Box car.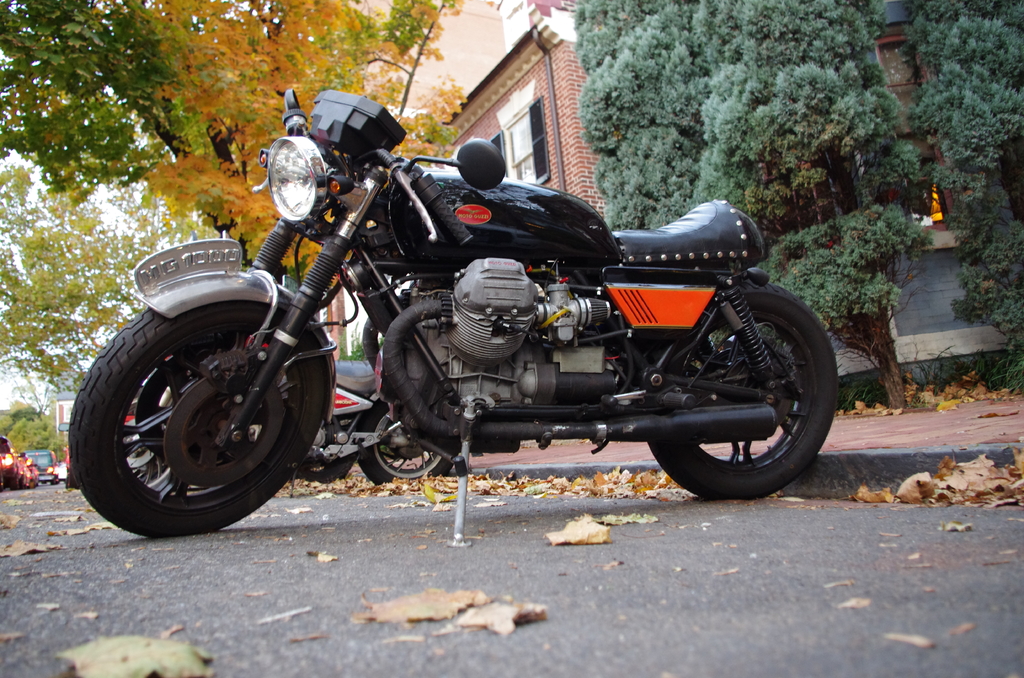
BBox(22, 450, 63, 486).
